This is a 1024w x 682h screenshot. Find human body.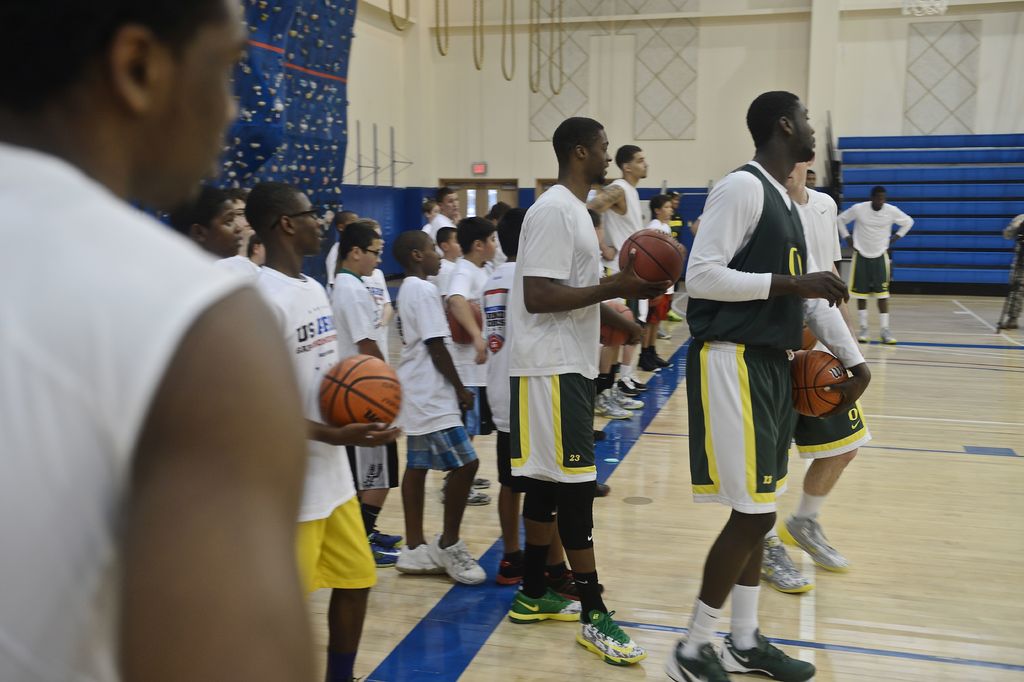
Bounding box: detection(840, 200, 920, 335).
